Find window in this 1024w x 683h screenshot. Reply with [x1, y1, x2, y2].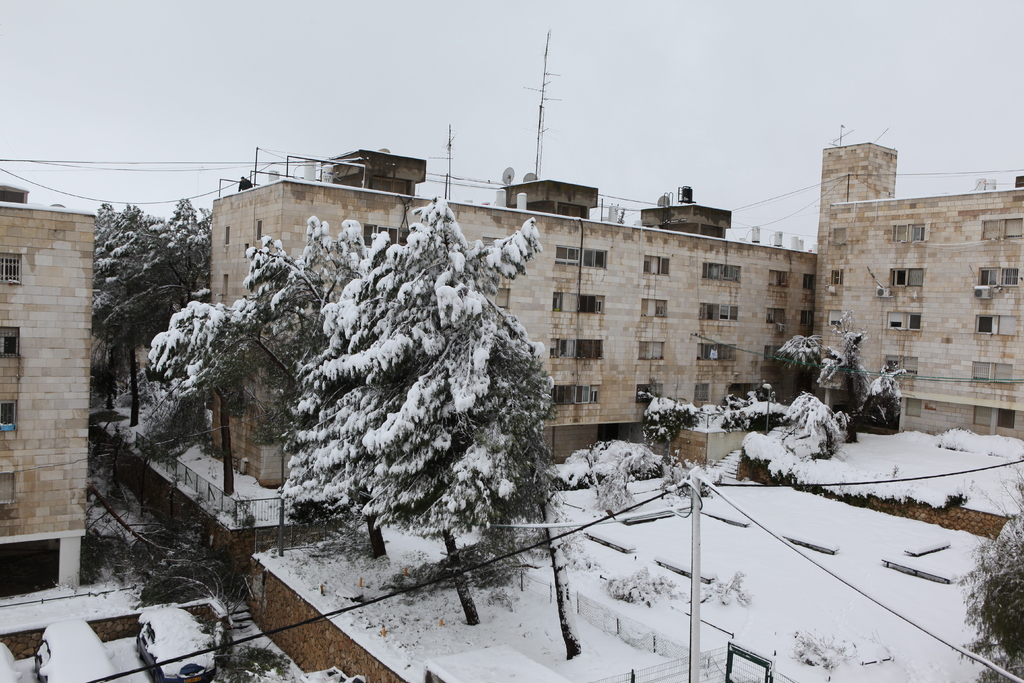
[886, 357, 918, 379].
